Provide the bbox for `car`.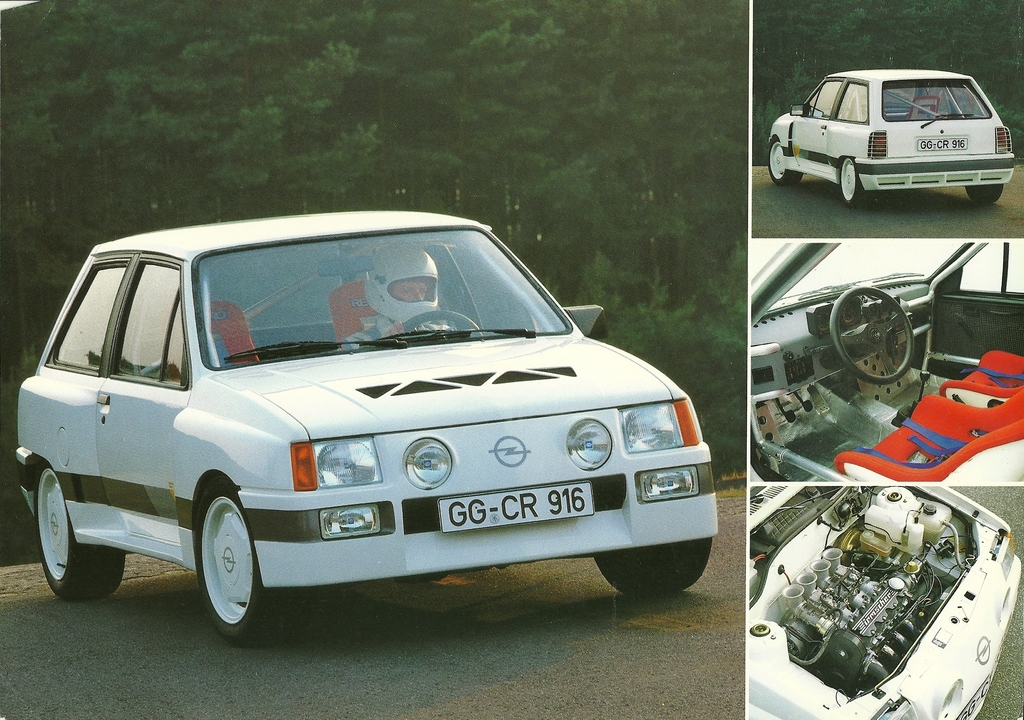
756 241 1023 486.
